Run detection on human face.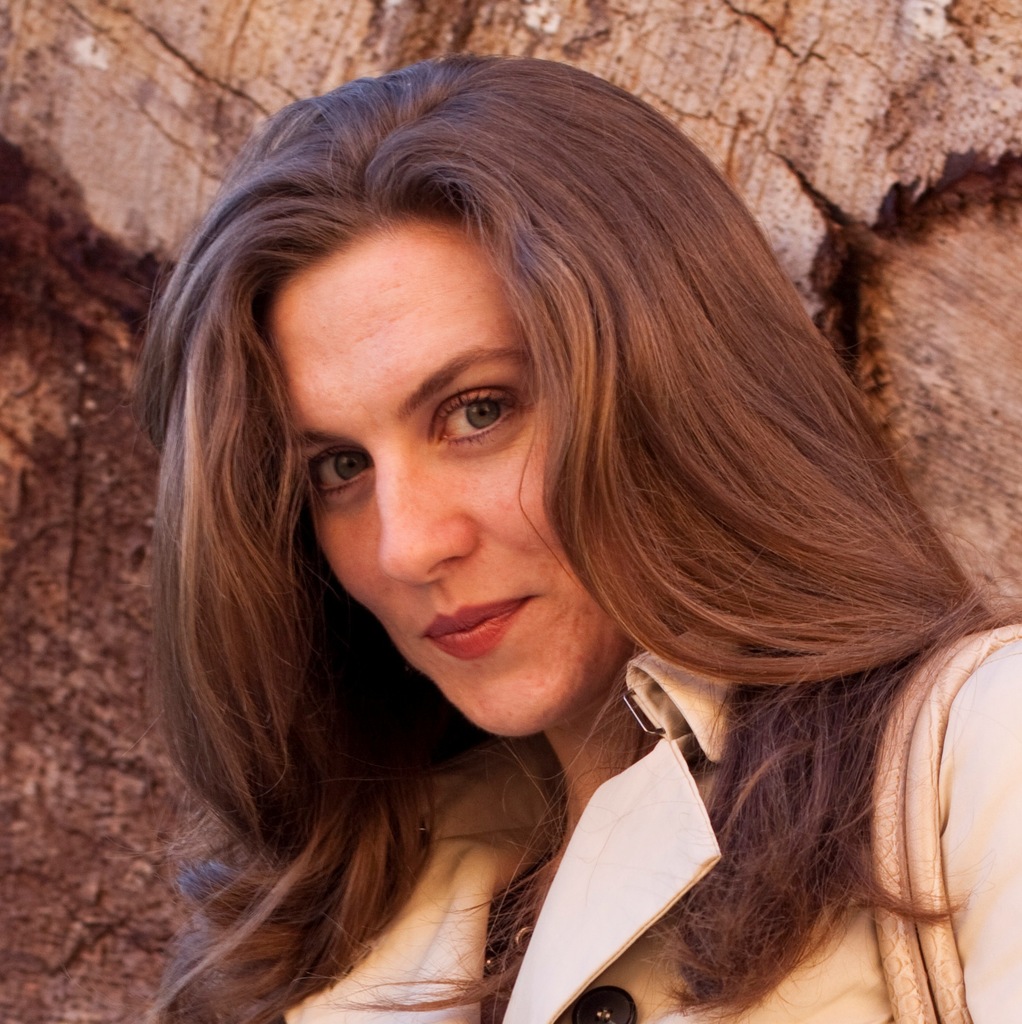
Result: select_region(266, 212, 603, 742).
